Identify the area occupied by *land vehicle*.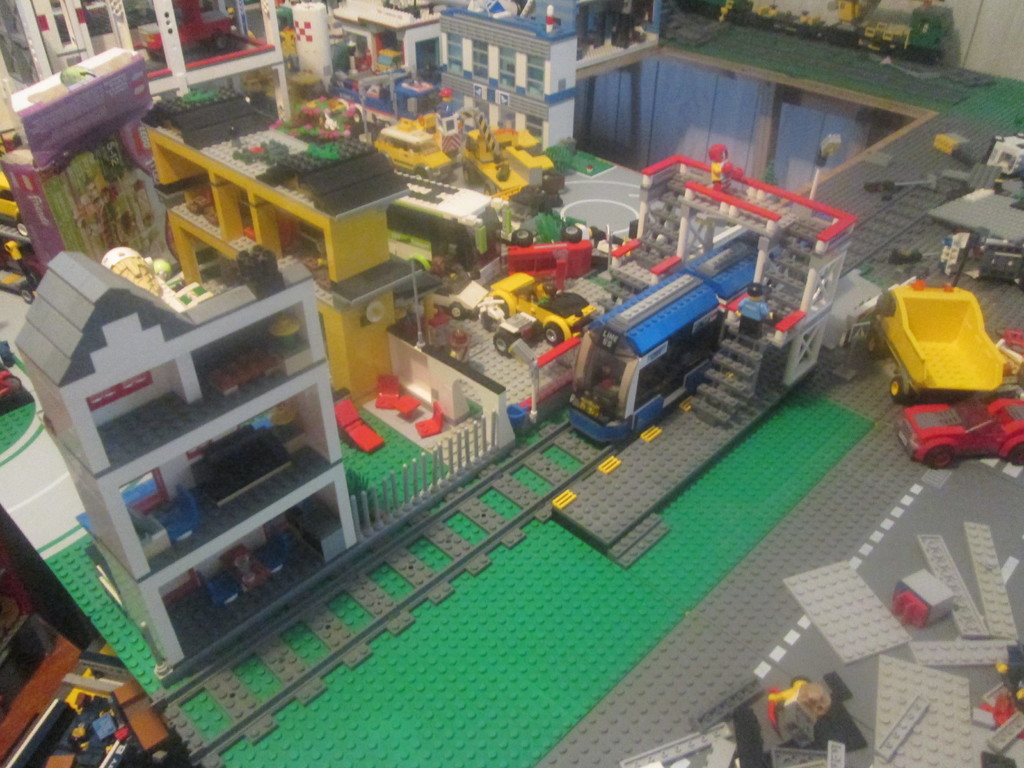
Area: <bbox>490, 274, 595, 346</bbox>.
